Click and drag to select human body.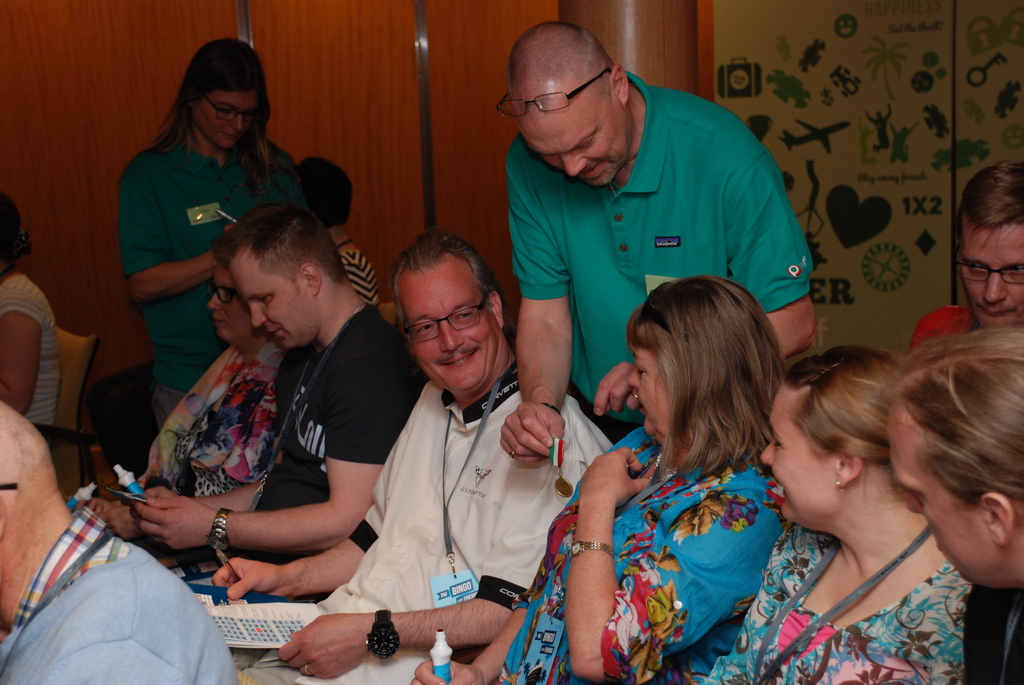
Selection: detection(959, 581, 1023, 684).
